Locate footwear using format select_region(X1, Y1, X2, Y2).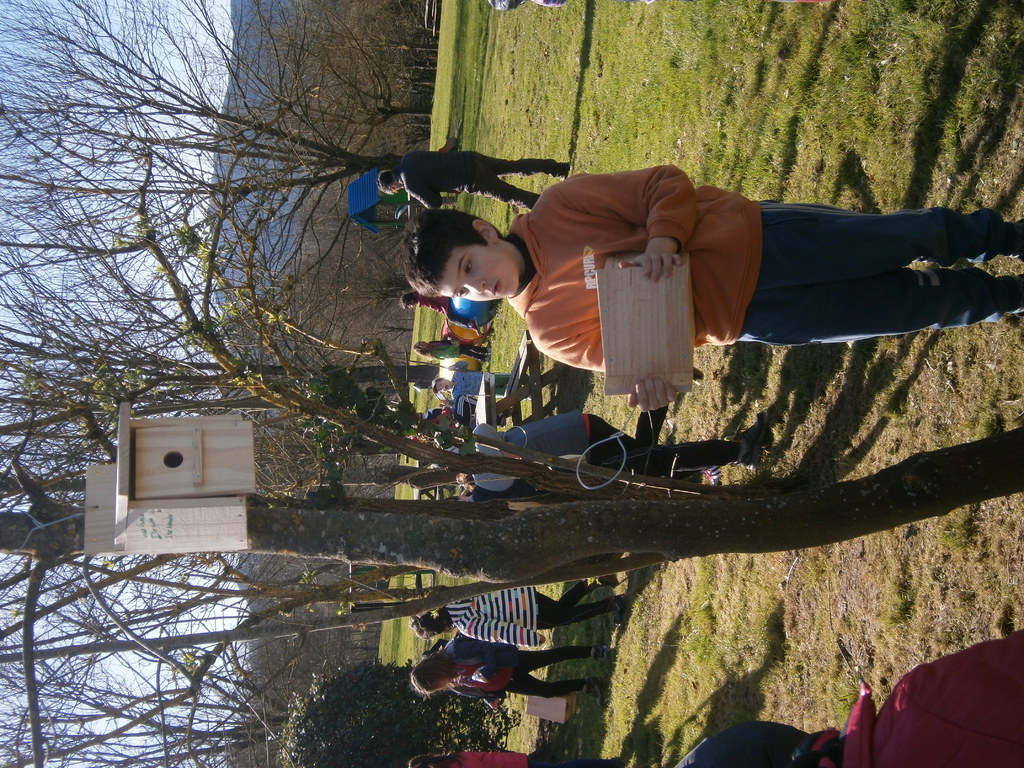
select_region(486, 355, 489, 364).
